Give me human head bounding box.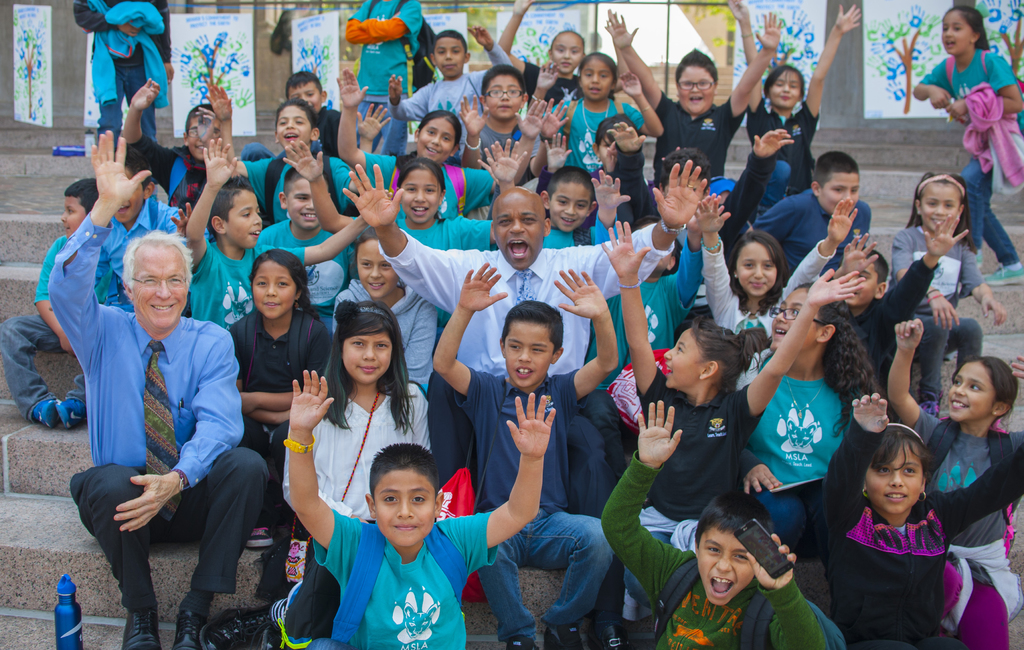
[274,98,320,152].
